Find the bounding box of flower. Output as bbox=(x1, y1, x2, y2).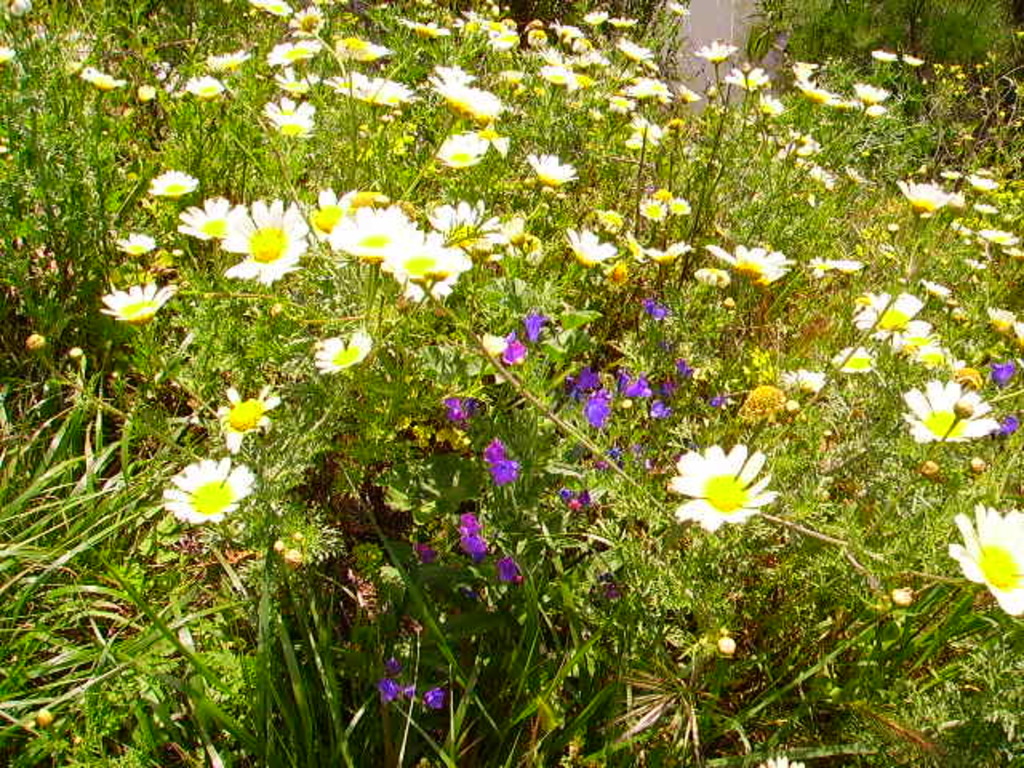
bbox=(982, 301, 1018, 334).
